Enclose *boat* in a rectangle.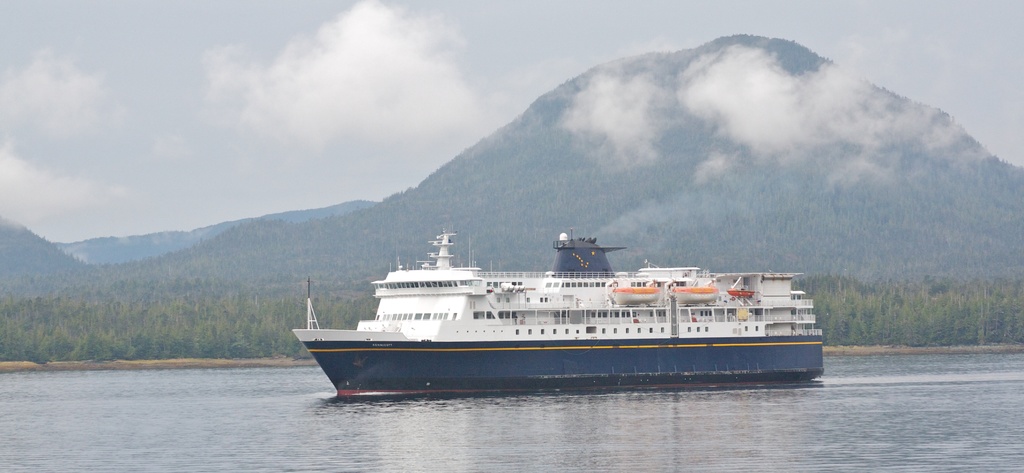
x1=280 y1=205 x2=826 y2=392.
